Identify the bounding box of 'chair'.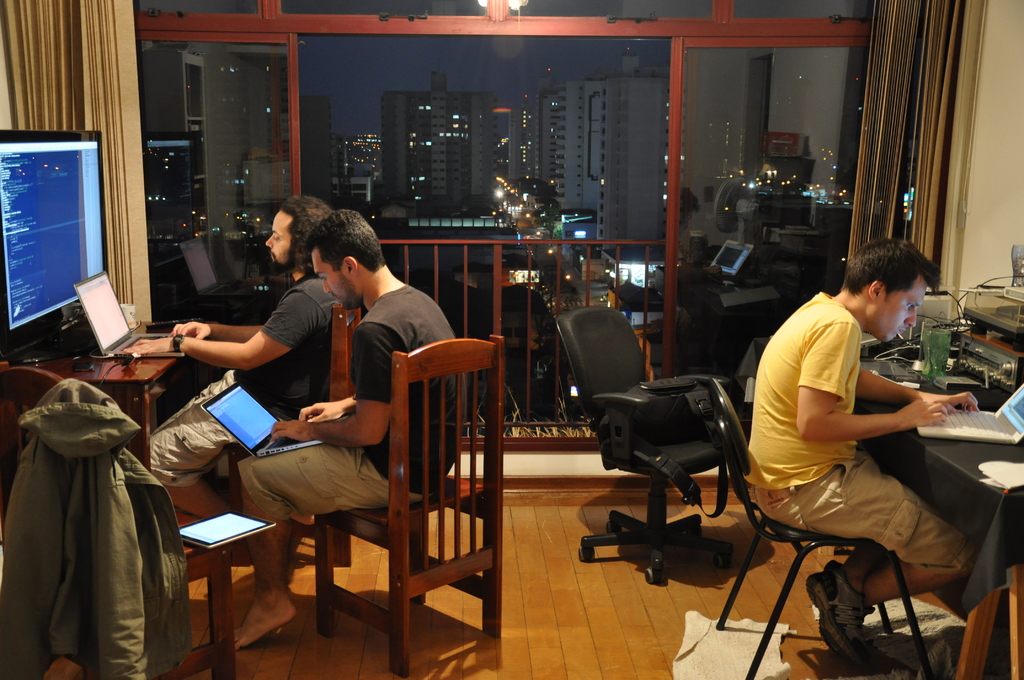
l=0, t=364, r=241, b=679.
